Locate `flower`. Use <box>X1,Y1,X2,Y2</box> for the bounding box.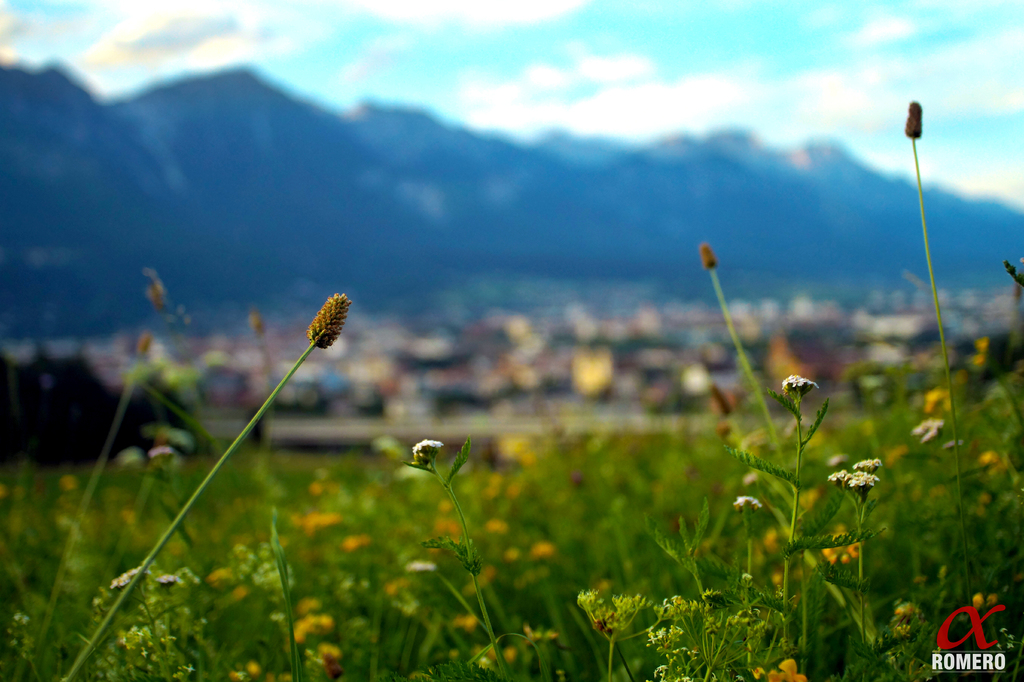
<box>911,414,942,449</box>.
